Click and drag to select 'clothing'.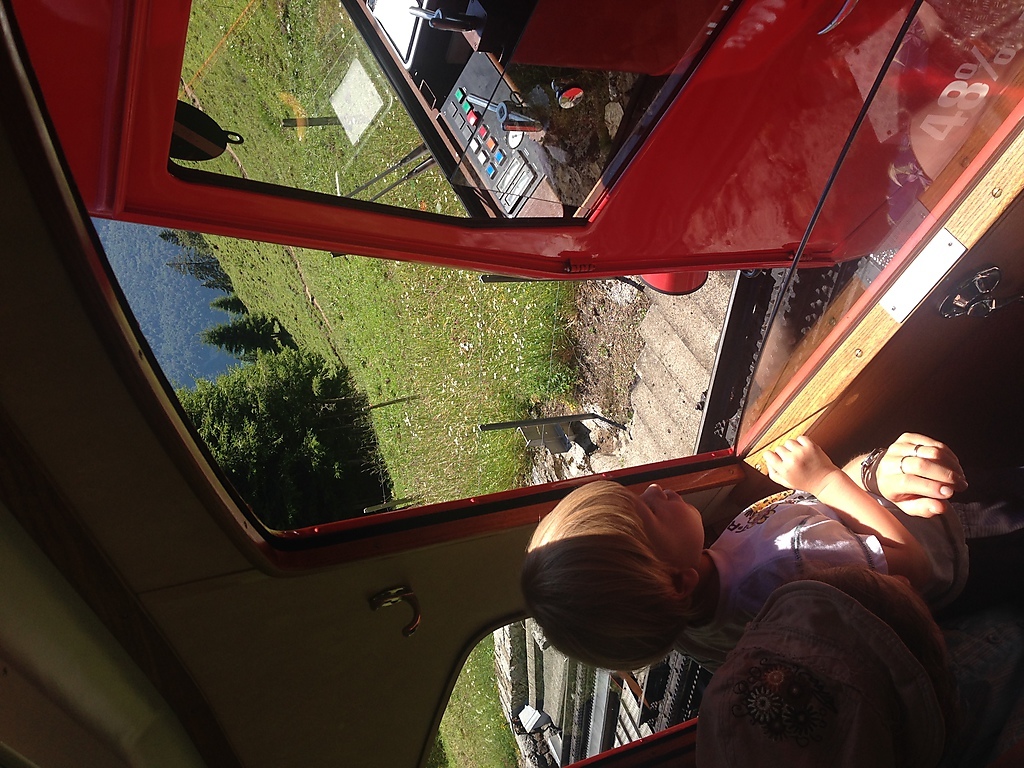
Selection: crop(681, 481, 1023, 673).
